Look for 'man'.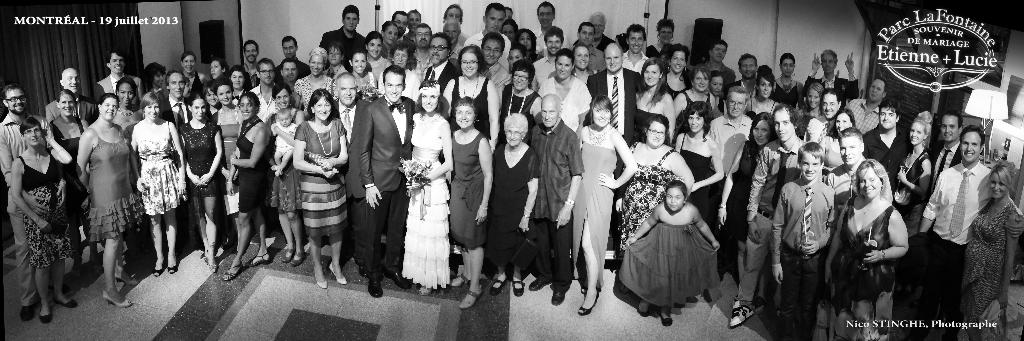
Found: box=[570, 19, 607, 70].
